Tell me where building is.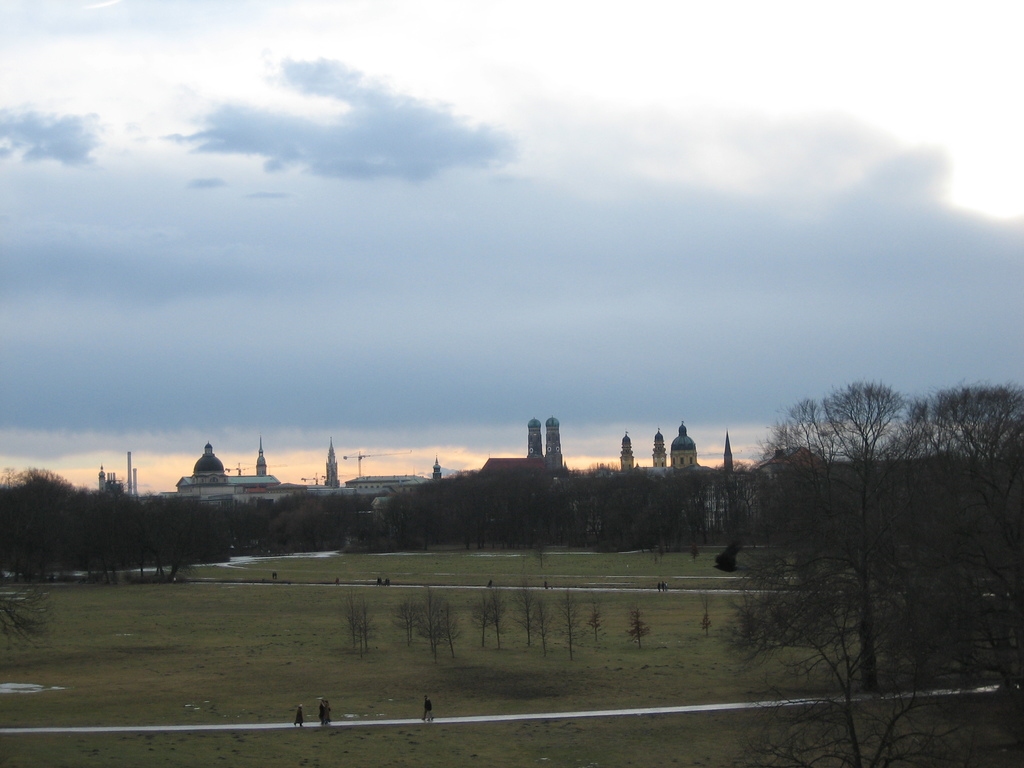
building is at {"x1": 163, "y1": 442, "x2": 305, "y2": 512}.
